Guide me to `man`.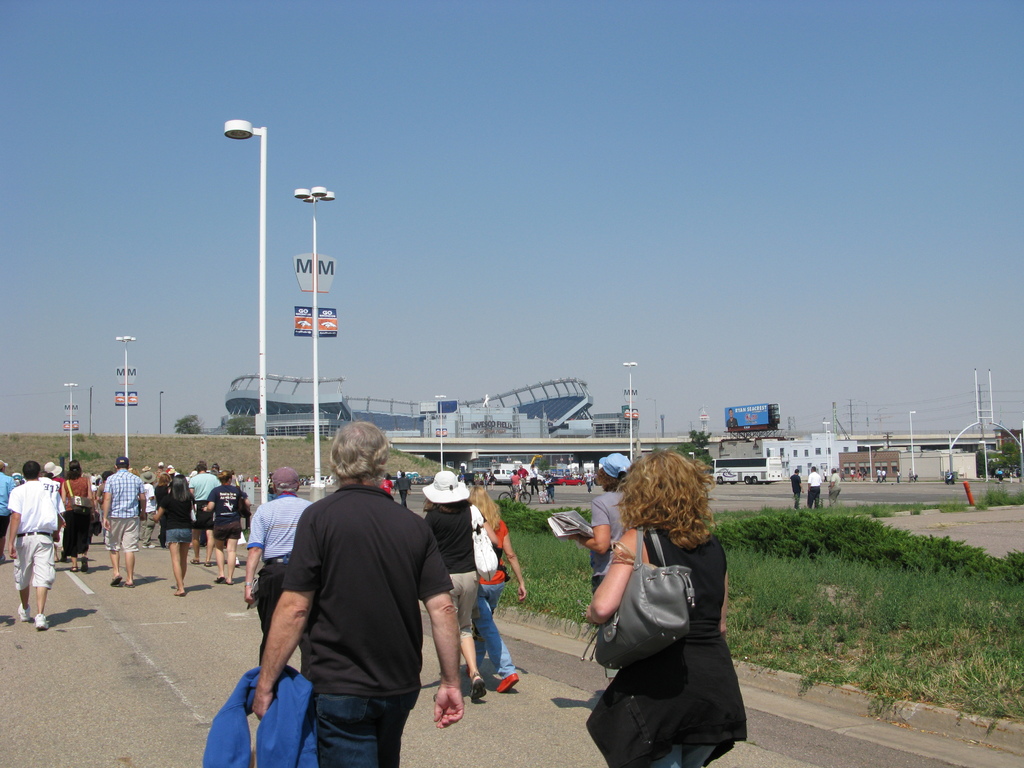
Guidance: (529, 465, 540, 495).
